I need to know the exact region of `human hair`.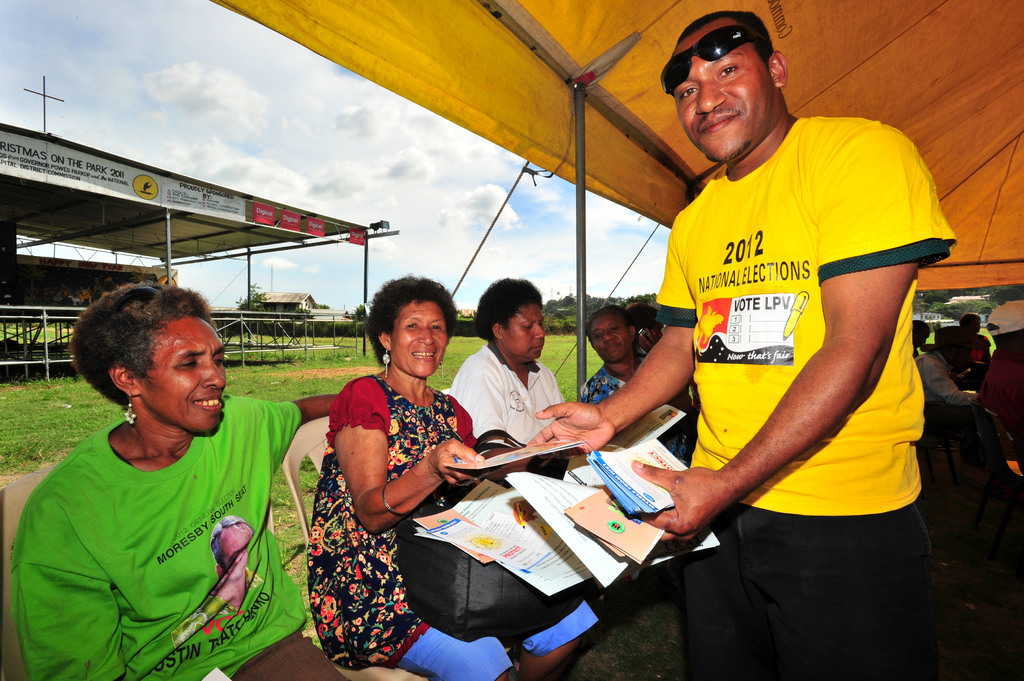
Region: (x1=934, y1=323, x2=966, y2=357).
